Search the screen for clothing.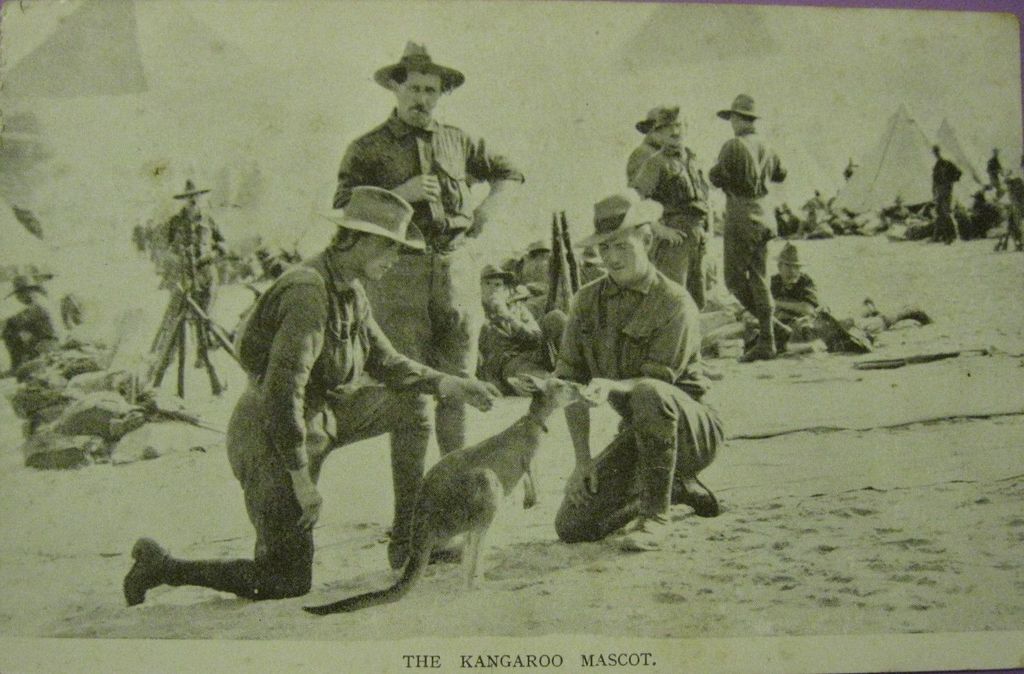
Found at pyautogui.locateOnScreen(325, 104, 531, 555).
